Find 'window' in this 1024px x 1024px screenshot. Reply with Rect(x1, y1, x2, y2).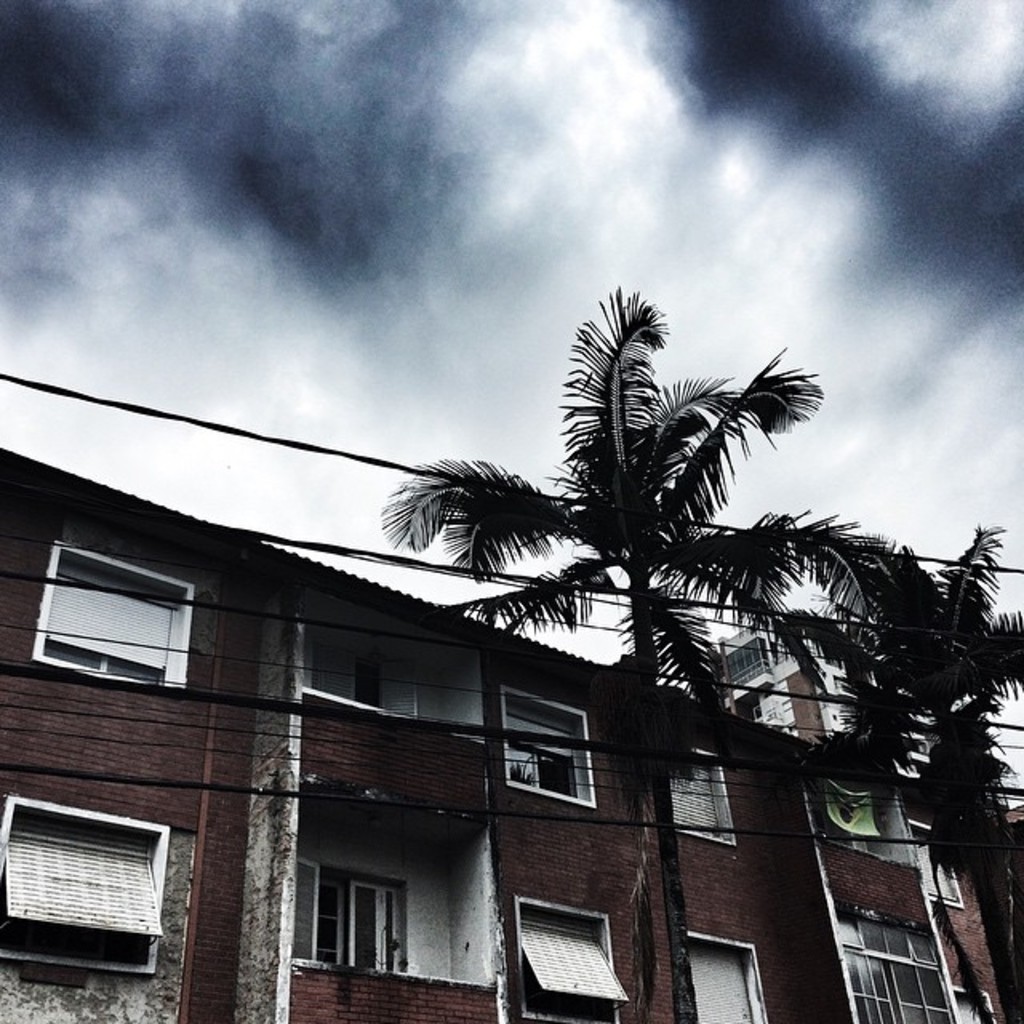
Rect(504, 870, 630, 1022).
